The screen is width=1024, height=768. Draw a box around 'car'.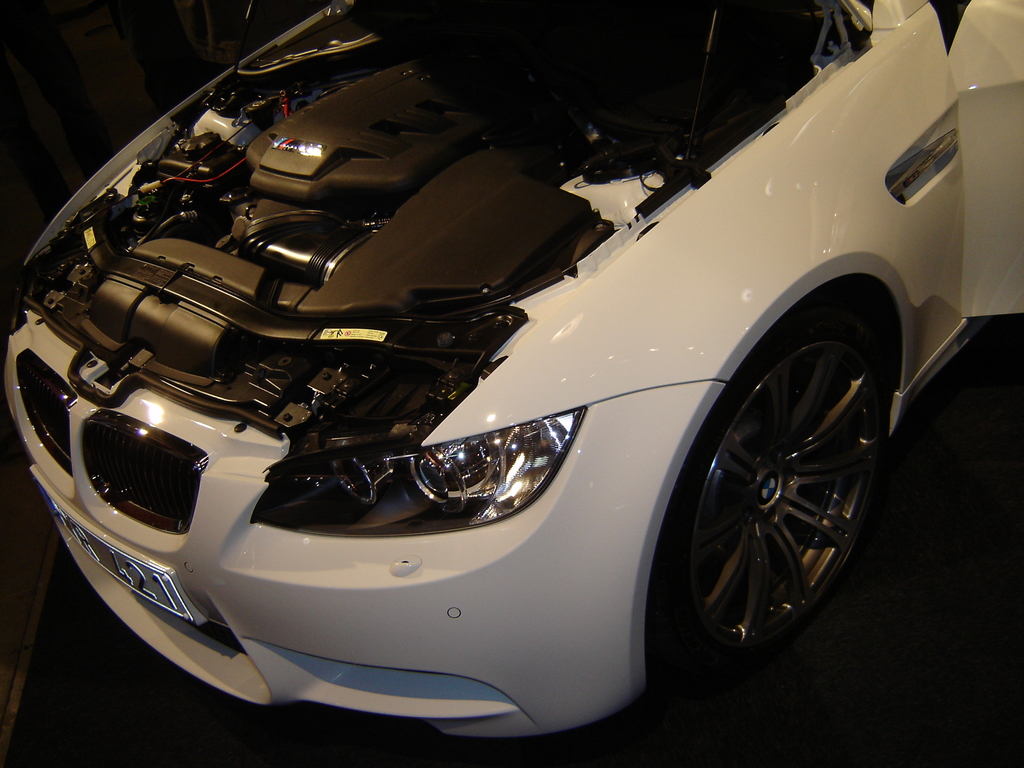
detection(3, 0, 1023, 742).
